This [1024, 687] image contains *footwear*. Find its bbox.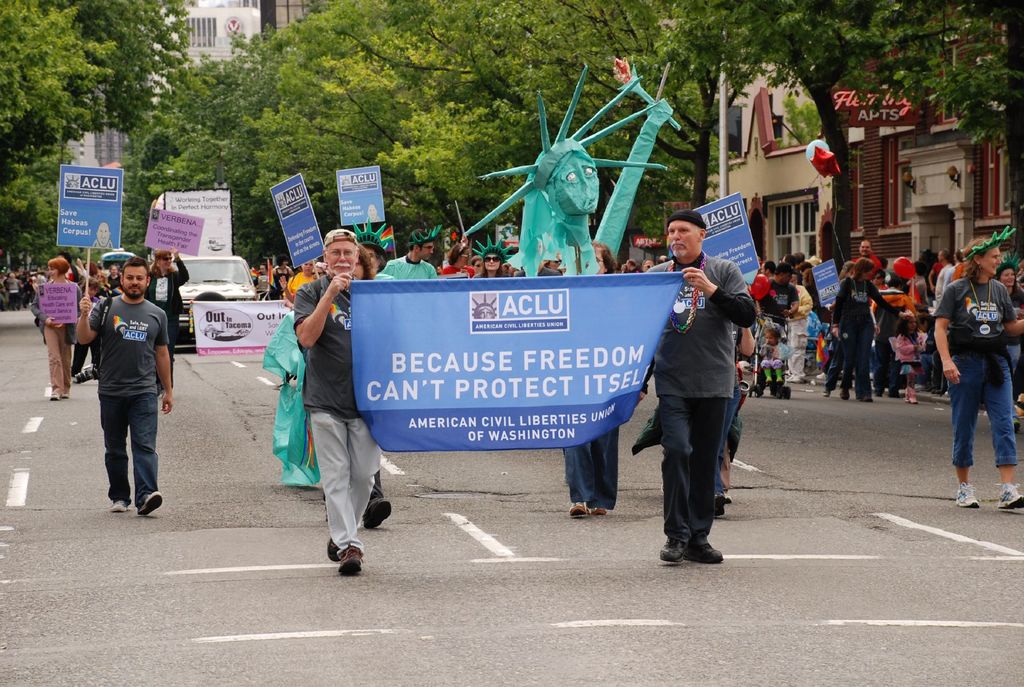
BBox(363, 500, 389, 529).
